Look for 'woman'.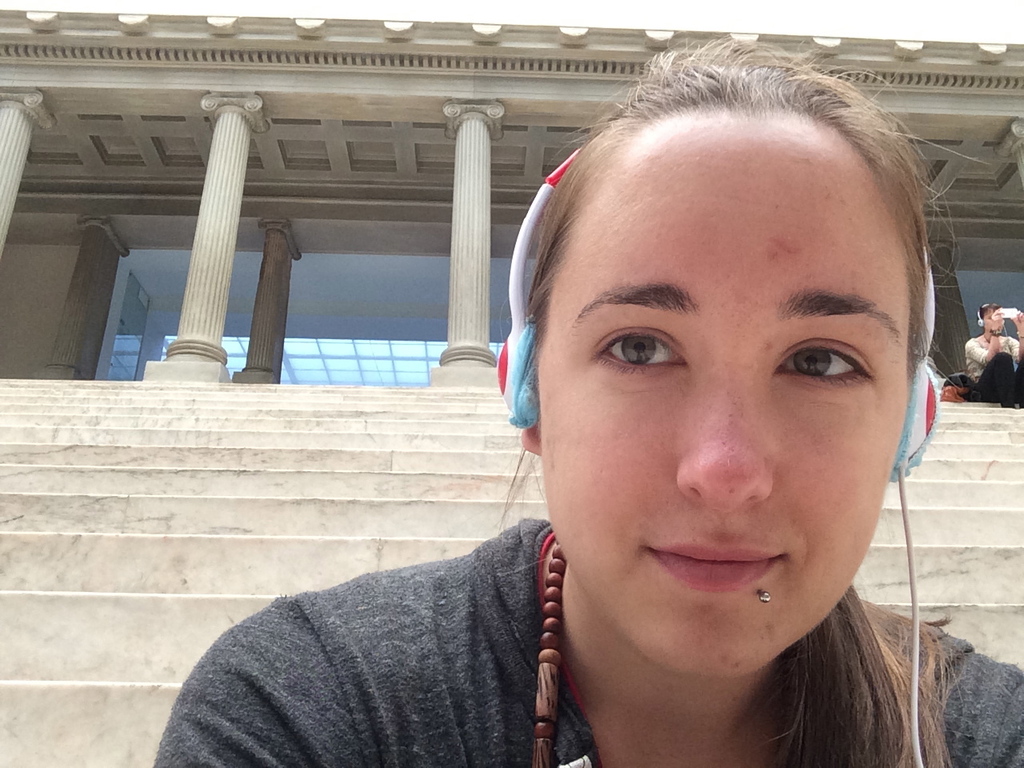
Found: pyautogui.locateOnScreen(142, 45, 1023, 767).
